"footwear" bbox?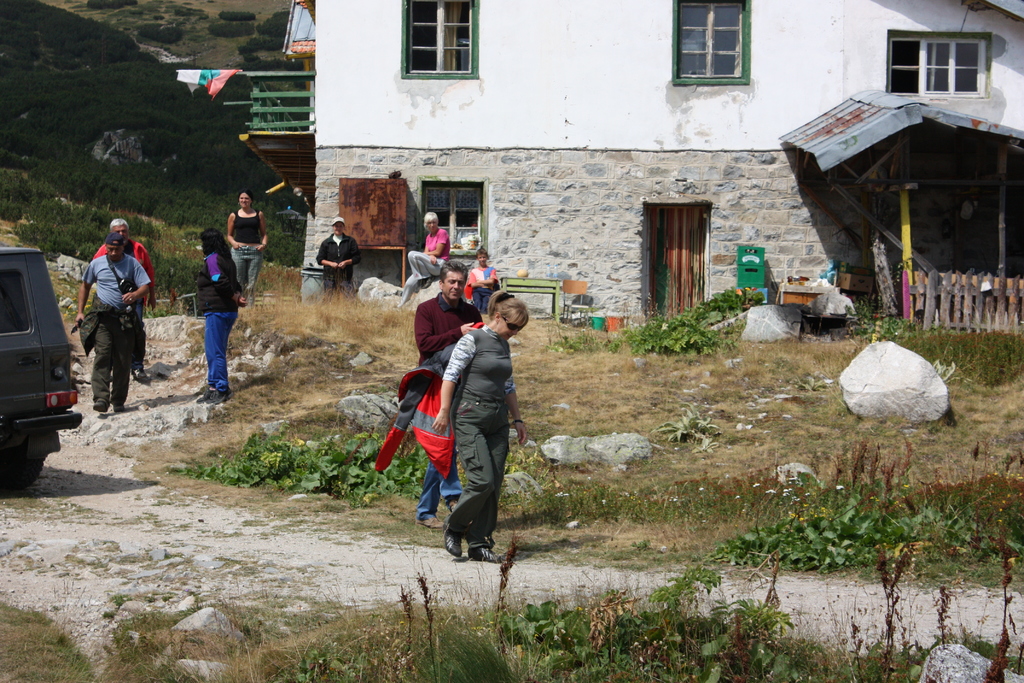
pyautogui.locateOnScreen(113, 397, 125, 412)
